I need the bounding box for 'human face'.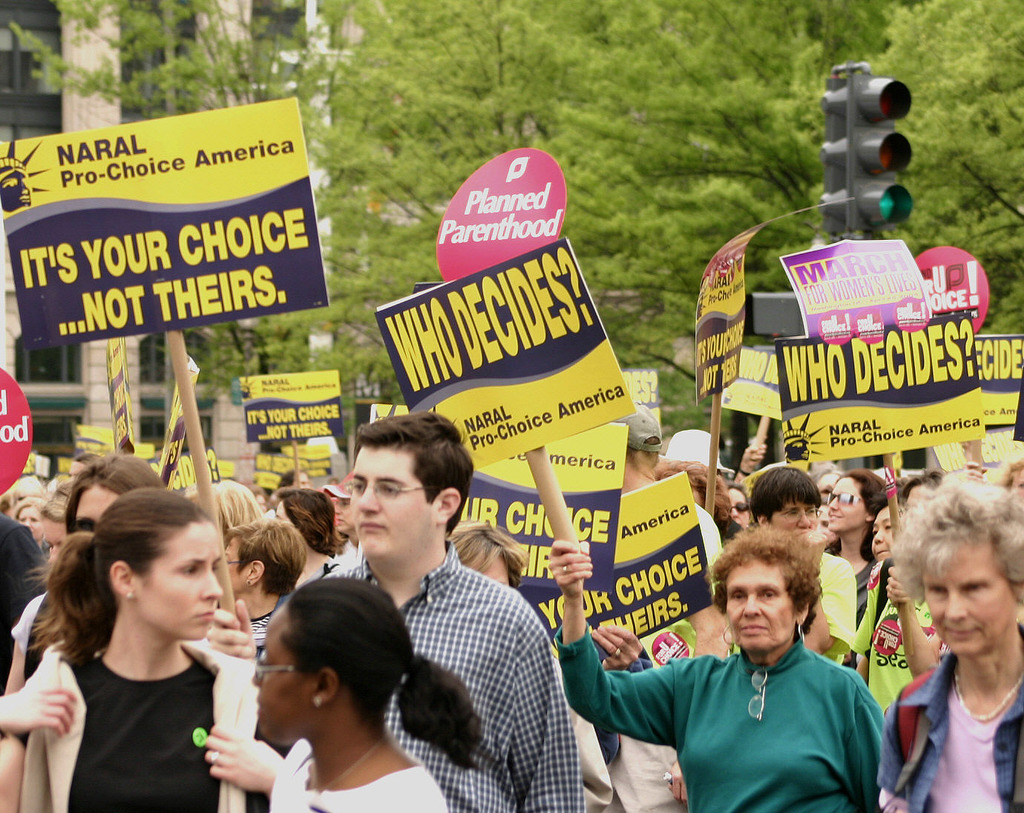
Here it is: crop(726, 488, 750, 532).
